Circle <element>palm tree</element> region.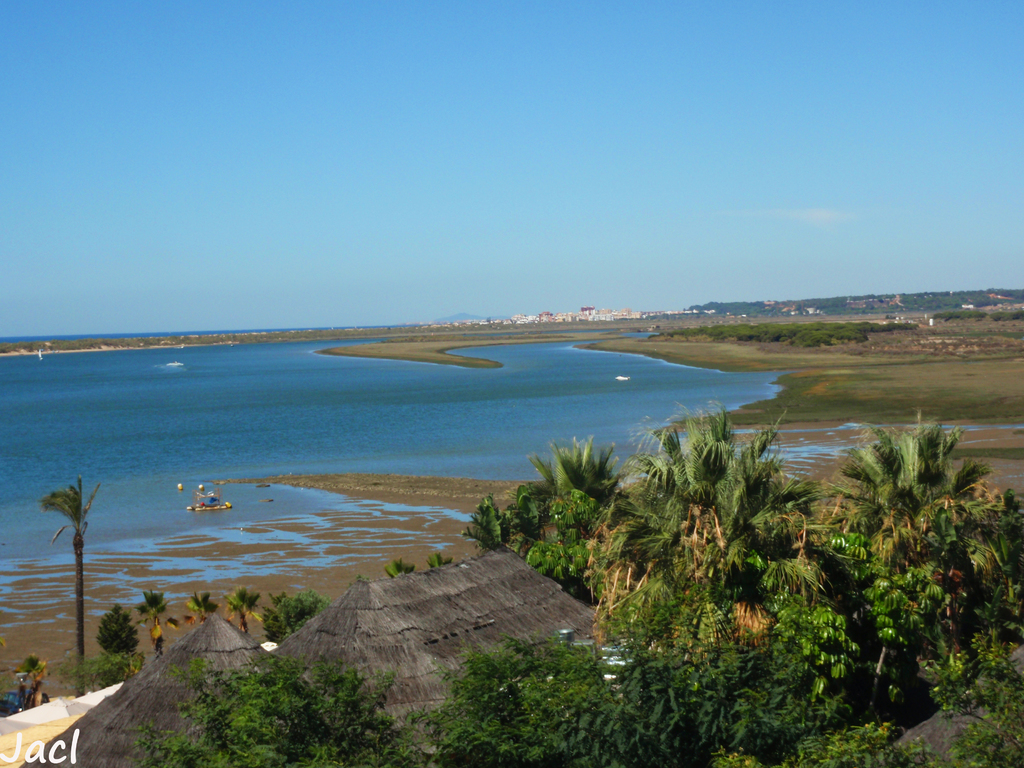
Region: box(900, 419, 959, 500).
